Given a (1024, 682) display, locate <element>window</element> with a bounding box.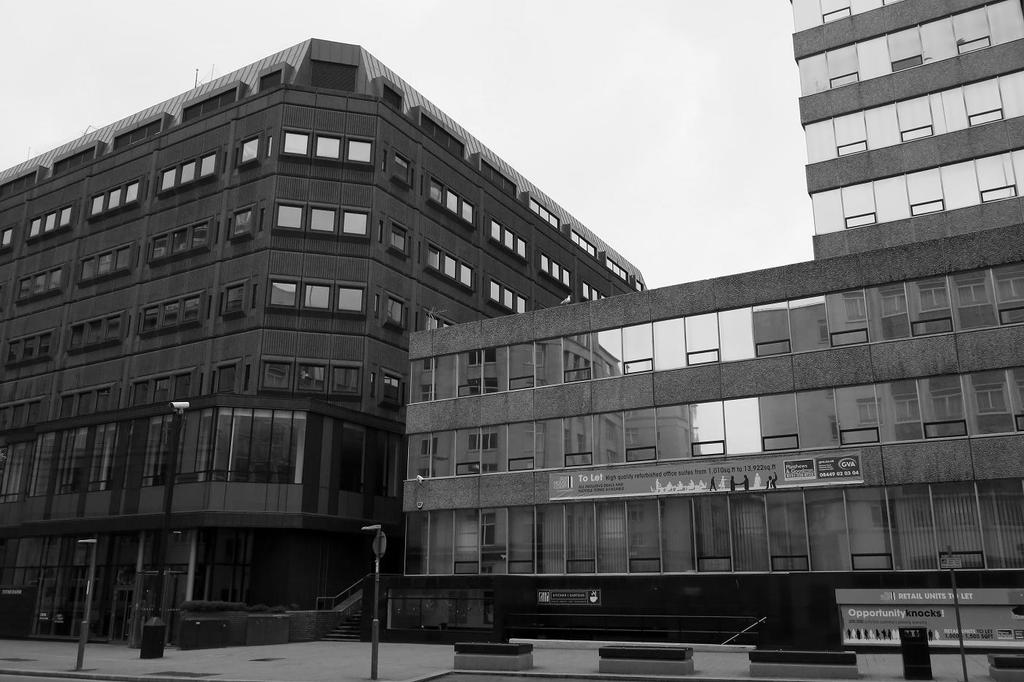
Located: 486/276/505/307.
